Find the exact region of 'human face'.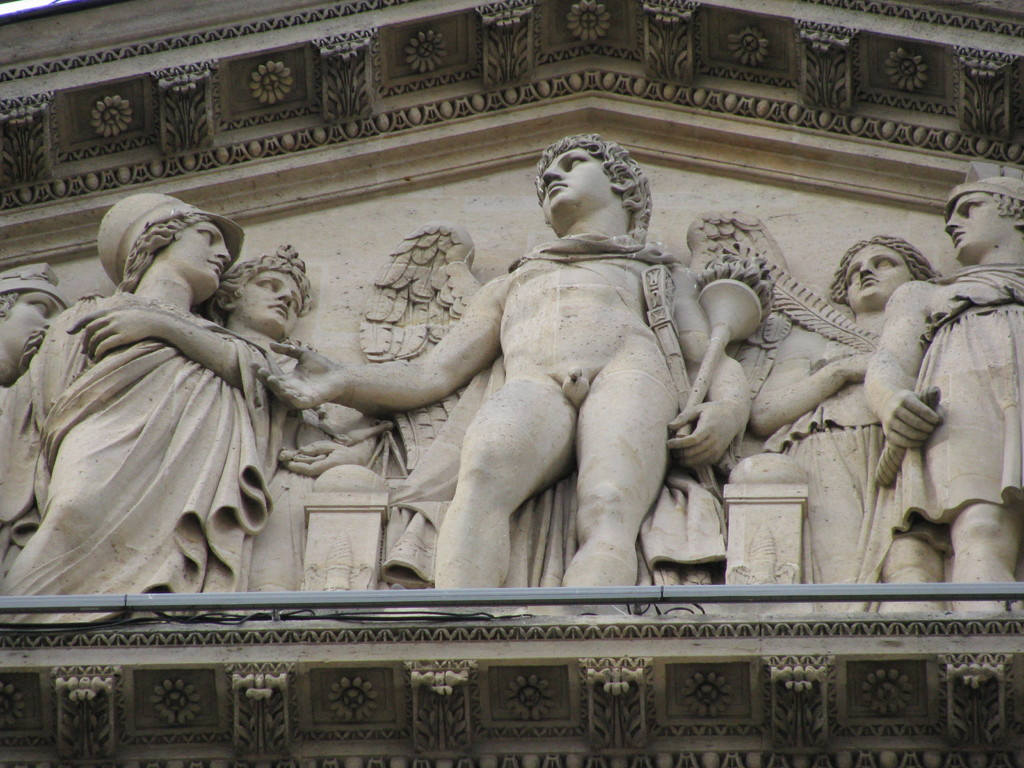
Exact region: x1=173 y1=212 x2=230 y2=303.
